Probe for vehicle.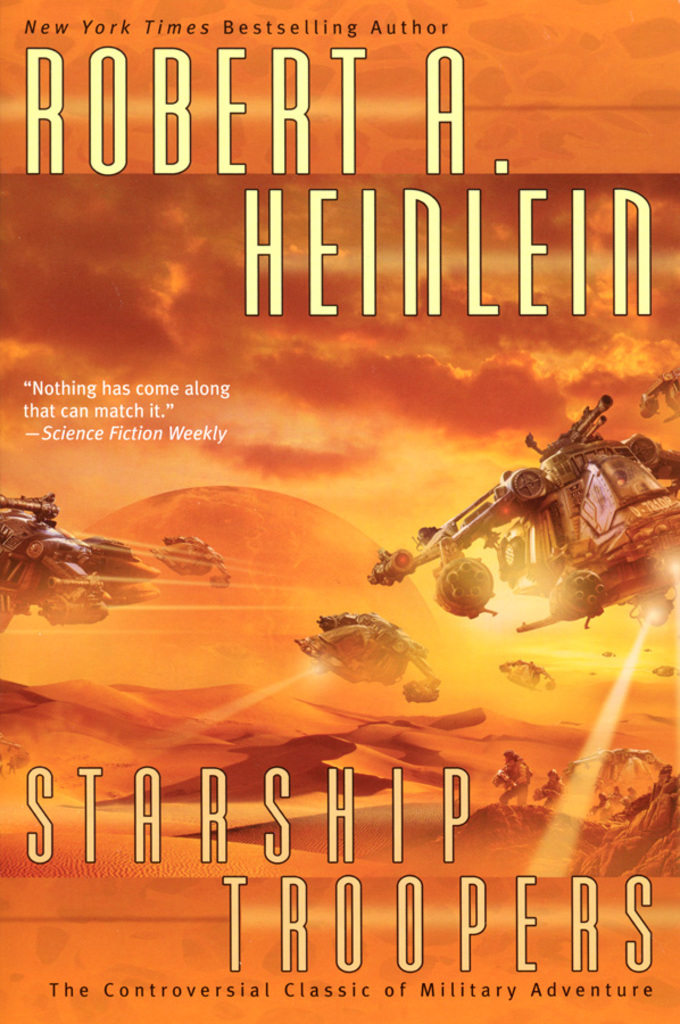
Probe result: (292,608,447,699).
